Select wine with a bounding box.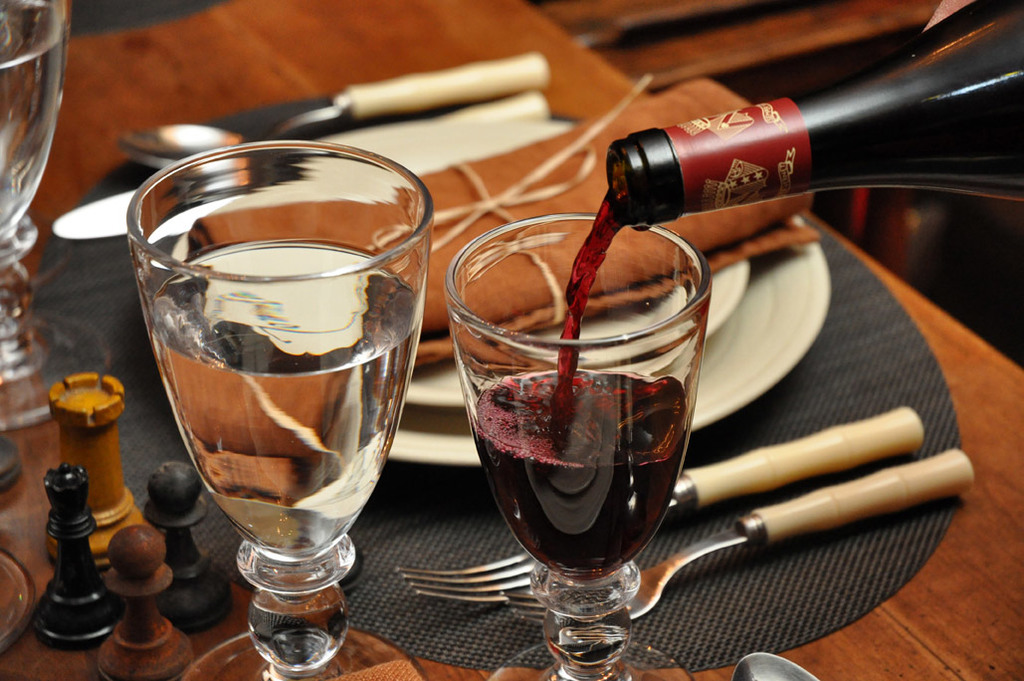
x1=464 y1=361 x2=693 y2=580.
